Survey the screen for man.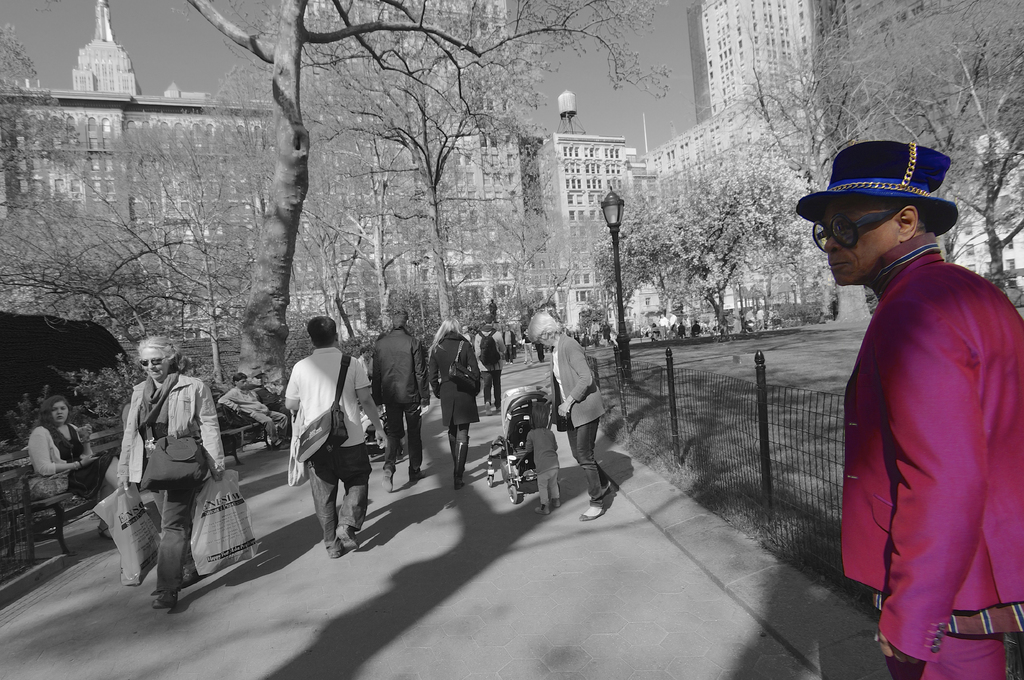
Survey found: 215,372,287,450.
